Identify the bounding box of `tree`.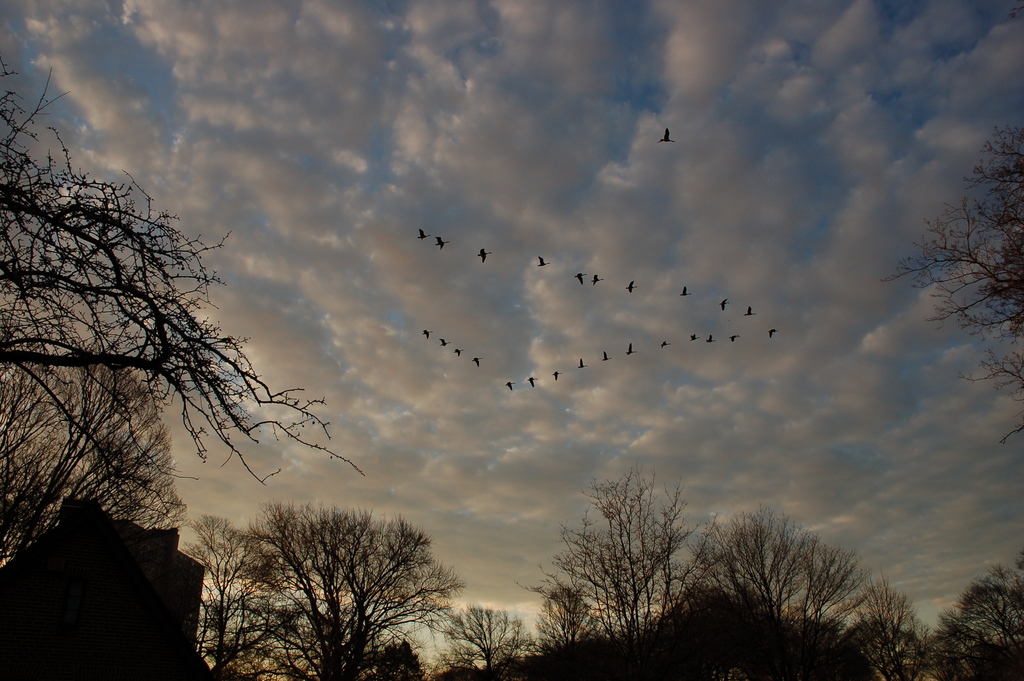
0:55:371:512.
